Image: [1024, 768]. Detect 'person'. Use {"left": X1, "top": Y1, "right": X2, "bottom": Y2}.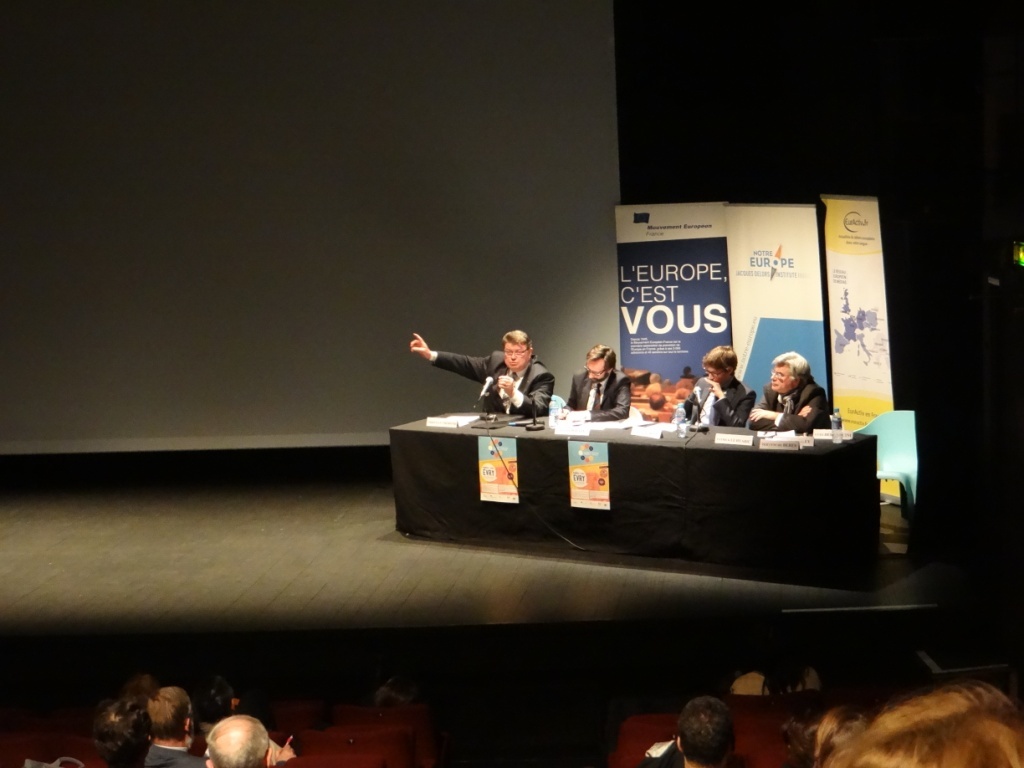
{"left": 670, "top": 701, "right": 753, "bottom": 767}.
